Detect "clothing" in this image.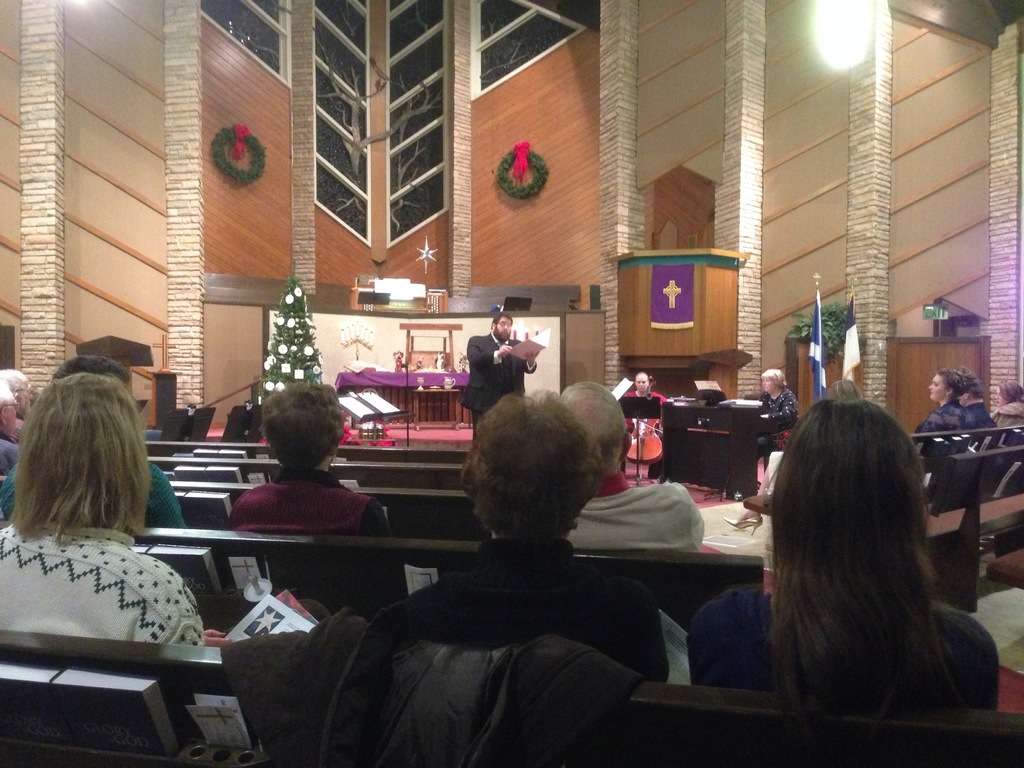
Detection: select_region(991, 394, 1023, 428).
